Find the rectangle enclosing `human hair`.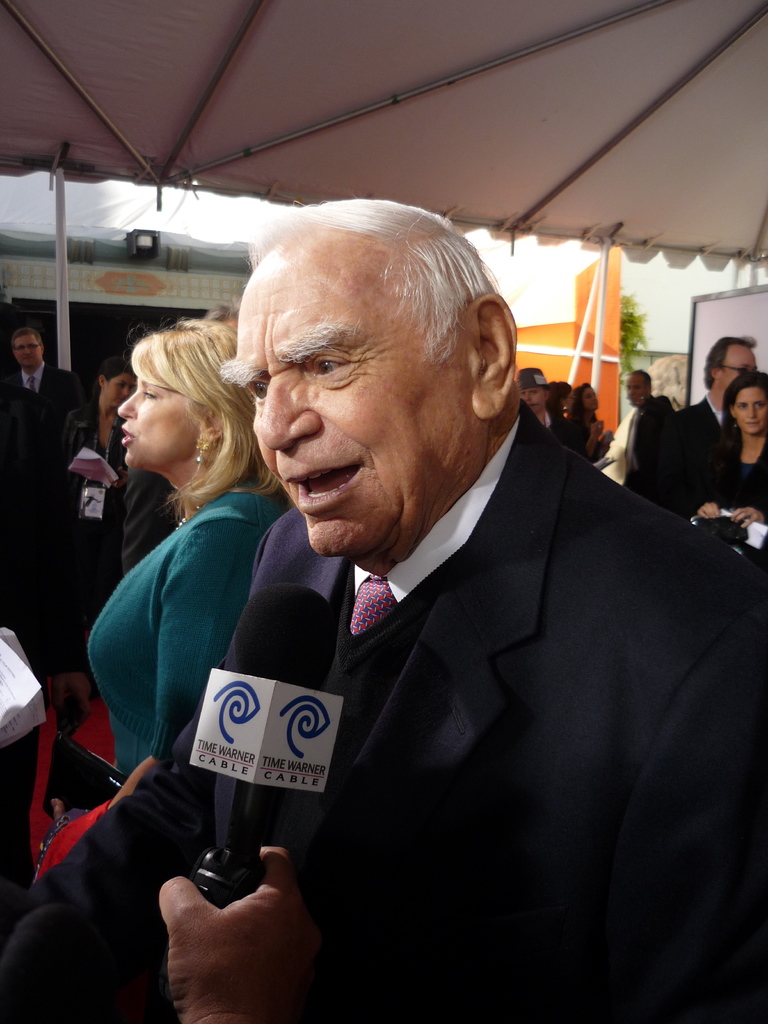
<bbox>704, 333, 756, 389</bbox>.
